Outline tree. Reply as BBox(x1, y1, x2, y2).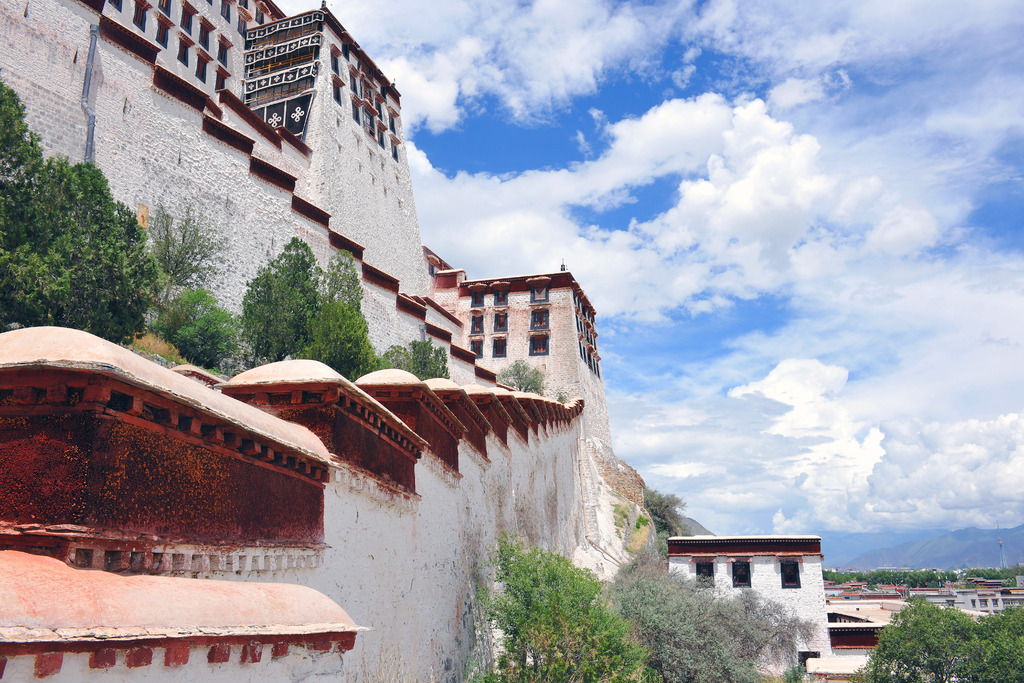
BBox(483, 552, 650, 682).
